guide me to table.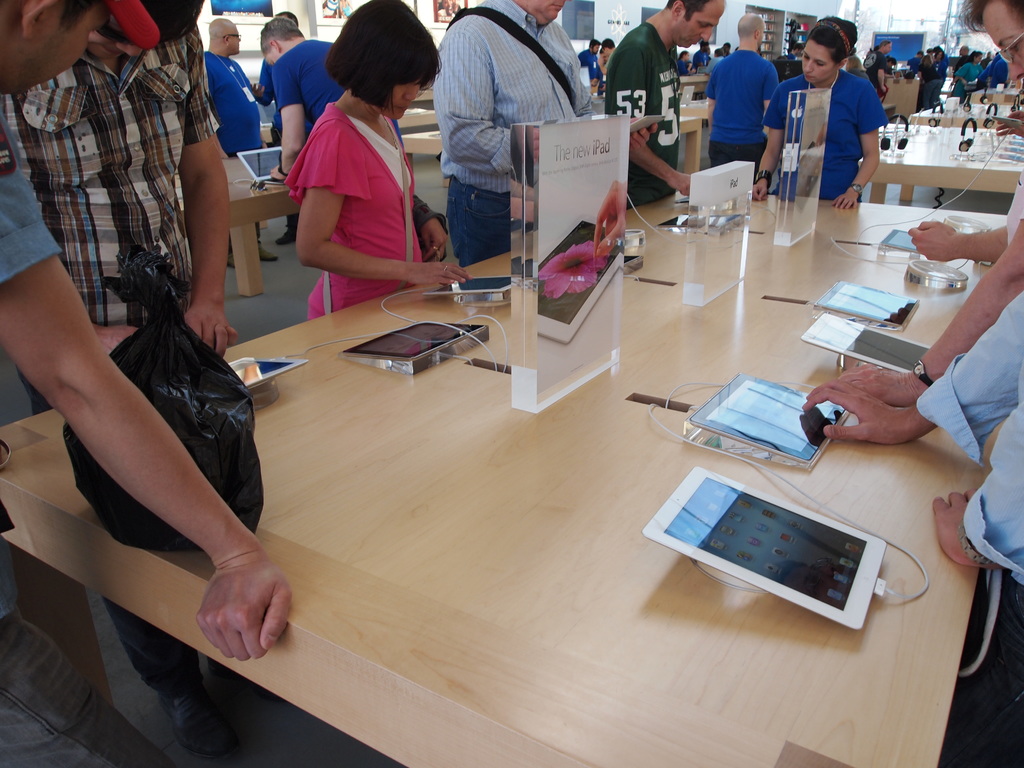
Guidance: <region>973, 84, 1021, 102</region>.
